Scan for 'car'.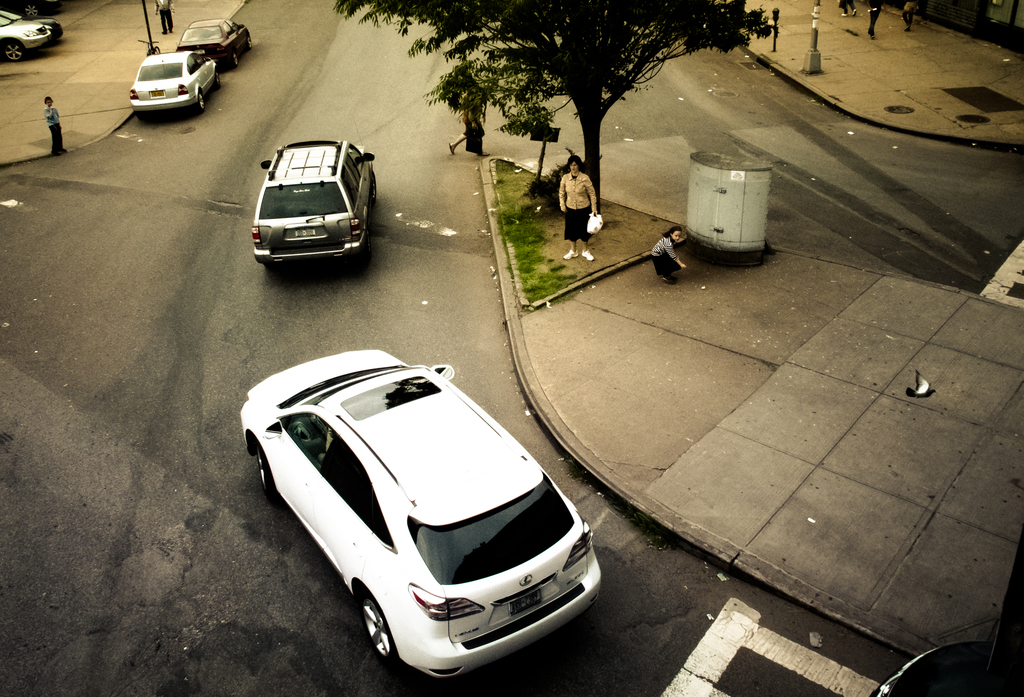
Scan result: (left=175, top=19, right=252, bottom=74).
